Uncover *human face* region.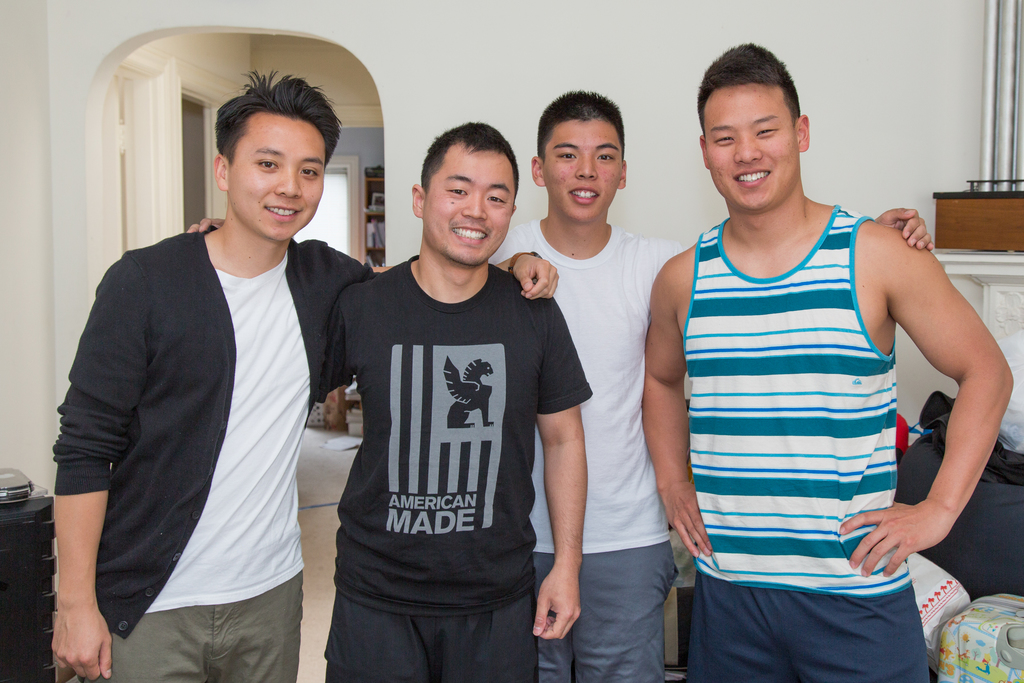
Uncovered: 421,152,513,263.
